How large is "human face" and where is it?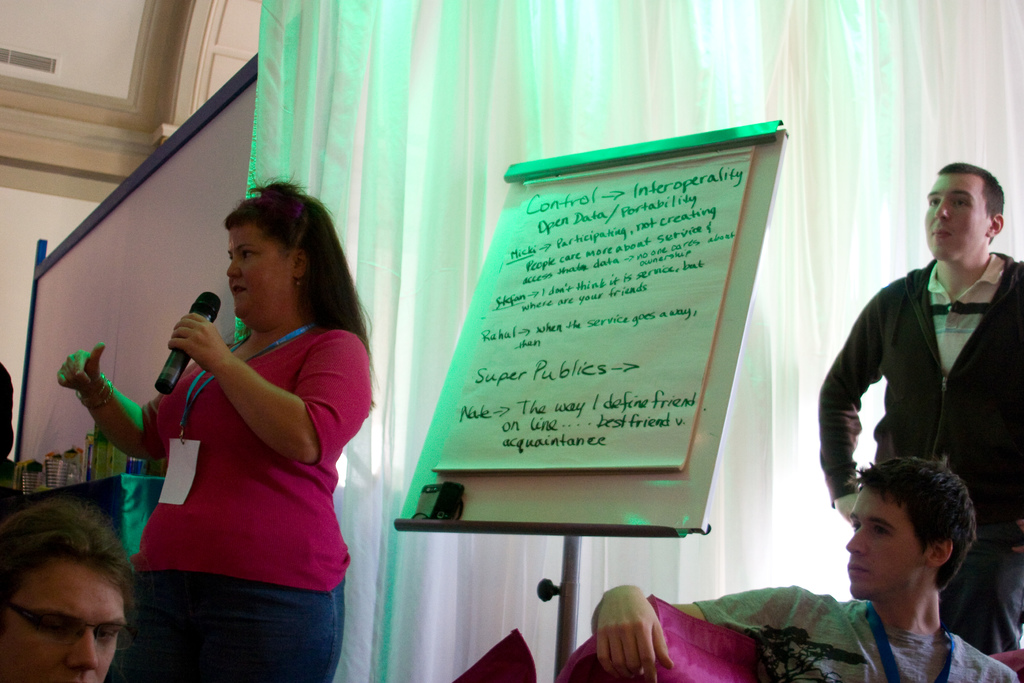
Bounding box: box(226, 220, 293, 315).
